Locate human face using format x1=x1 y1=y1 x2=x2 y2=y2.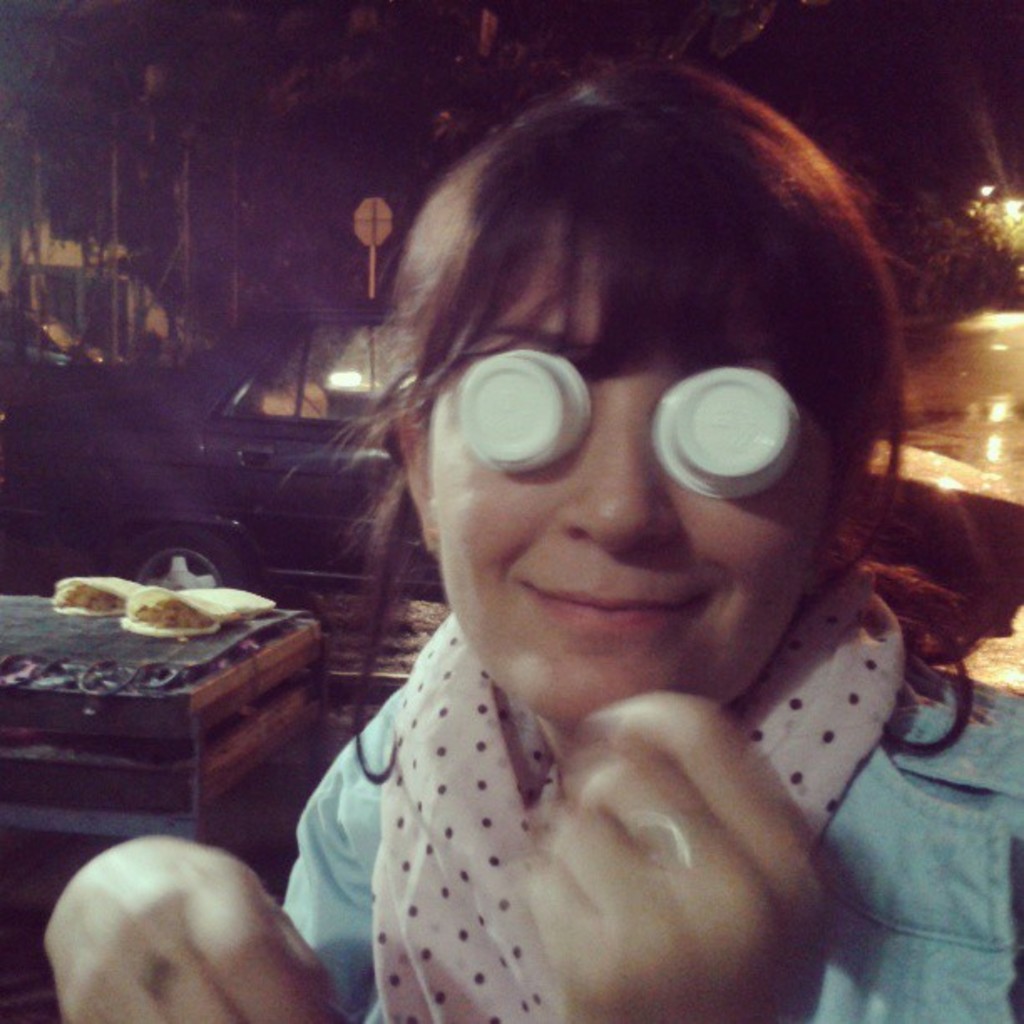
x1=425 y1=206 x2=830 y2=730.
